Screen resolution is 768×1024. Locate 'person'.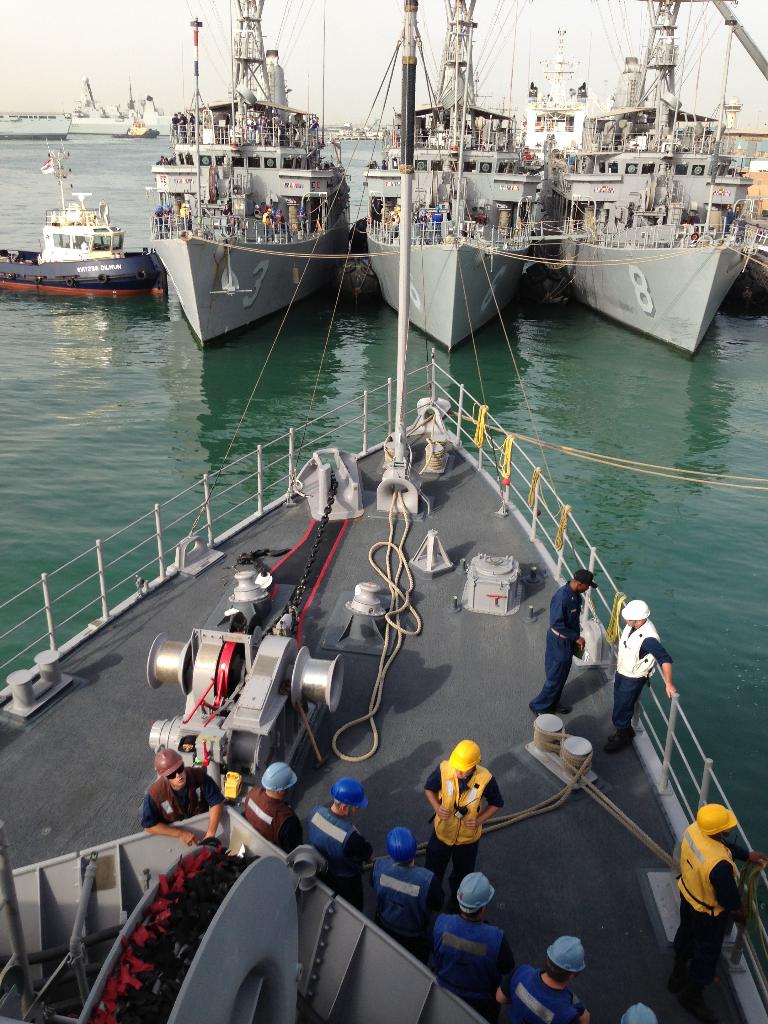
bbox=[64, 241, 70, 246].
